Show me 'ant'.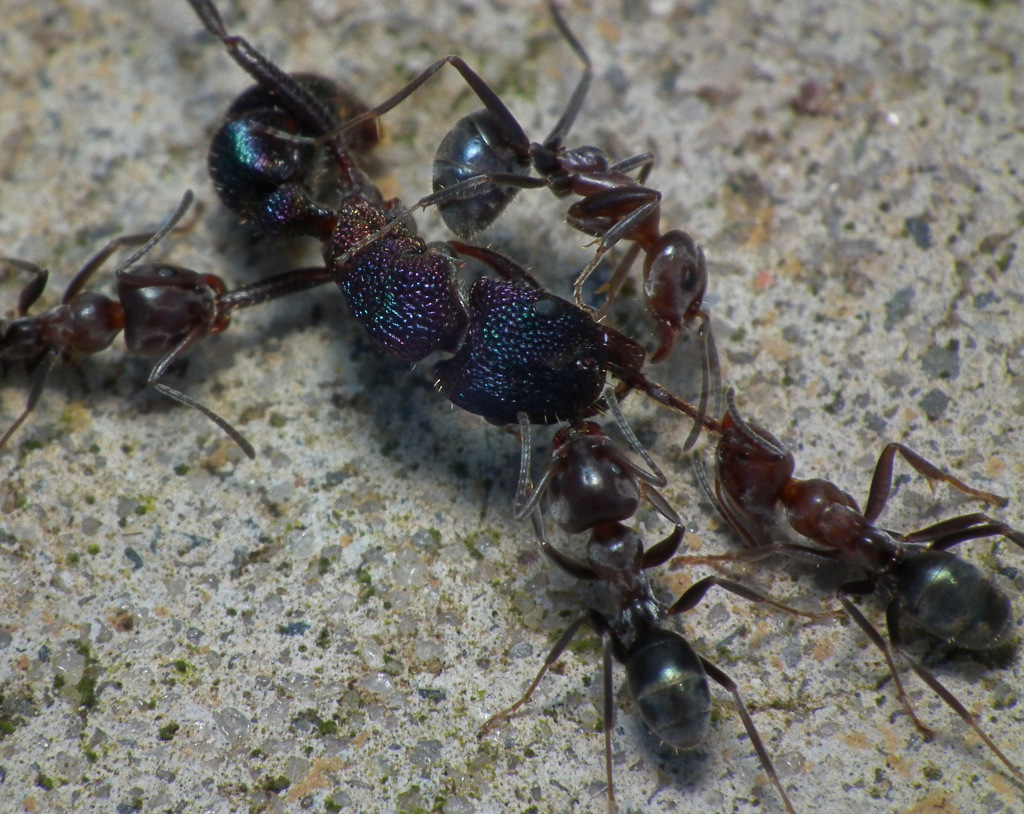
'ant' is here: 204/0/688/591.
